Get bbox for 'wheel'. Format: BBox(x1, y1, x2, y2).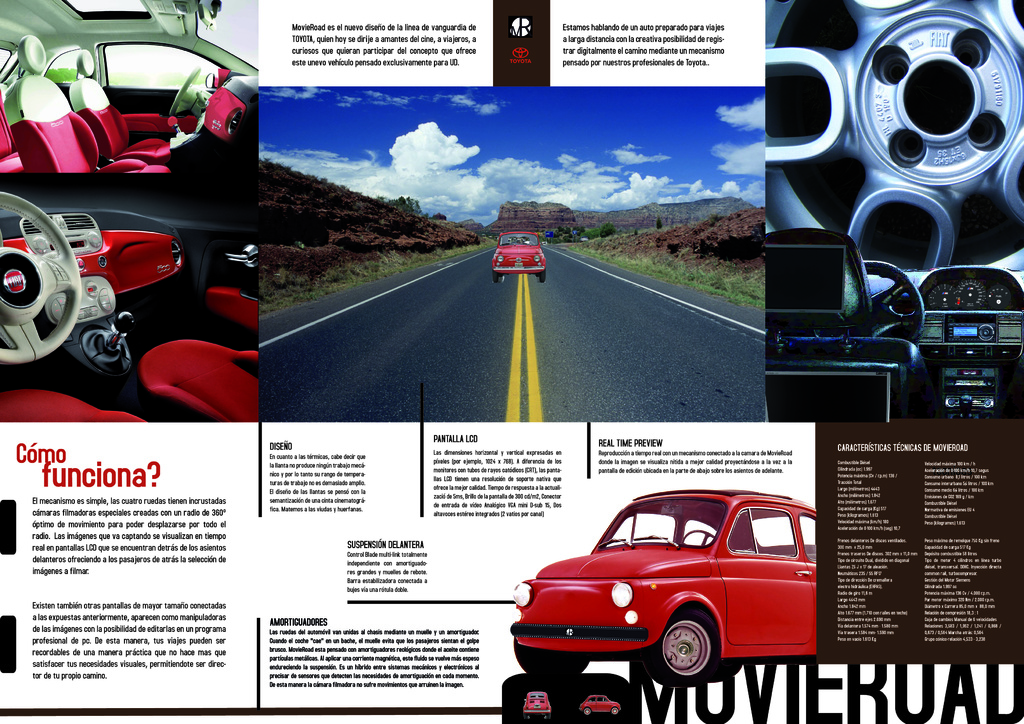
BBox(513, 638, 588, 677).
